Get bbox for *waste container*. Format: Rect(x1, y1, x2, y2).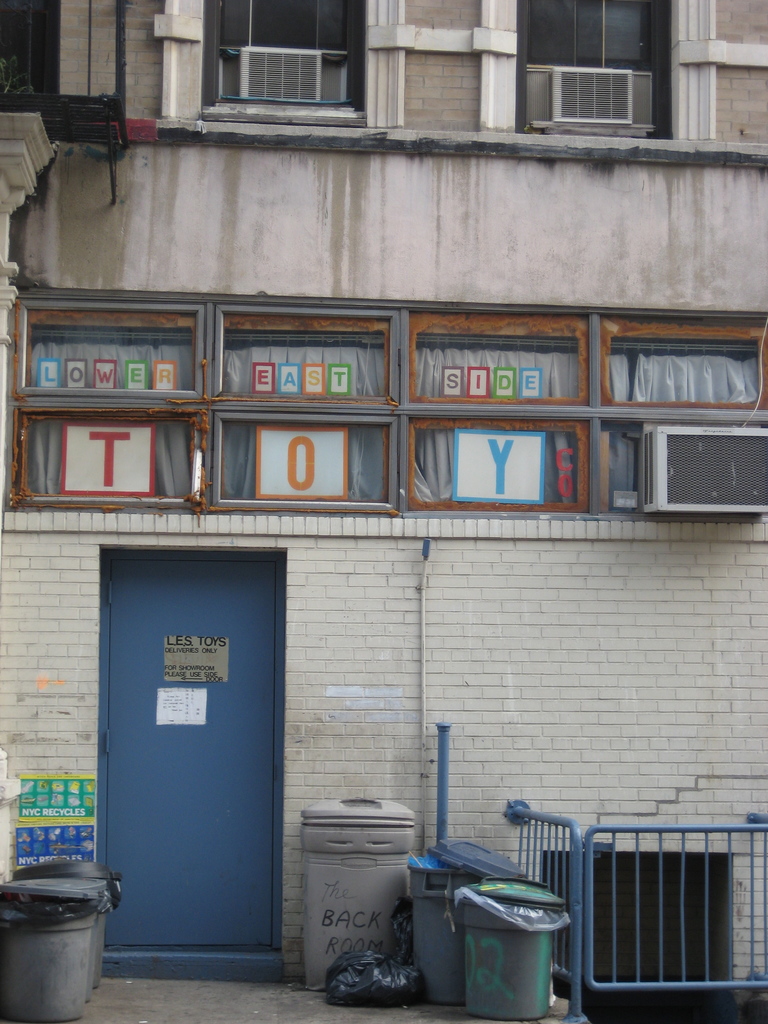
Rect(453, 875, 566, 1023).
